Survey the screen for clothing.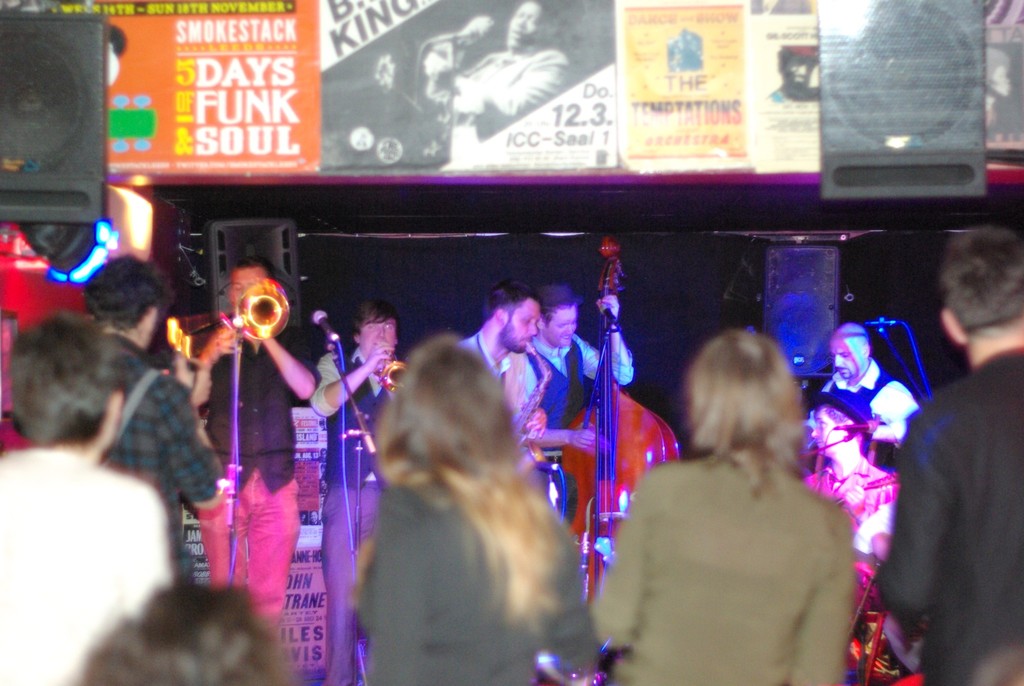
Survey found: 799/361/922/466.
